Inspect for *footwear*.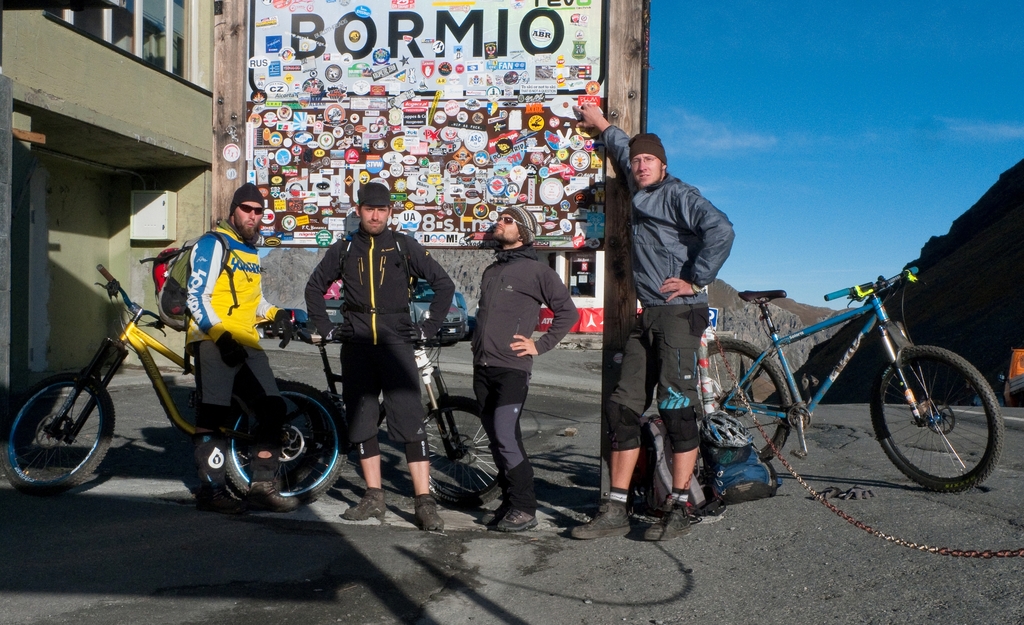
Inspection: detection(250, 474, 293, 512).
